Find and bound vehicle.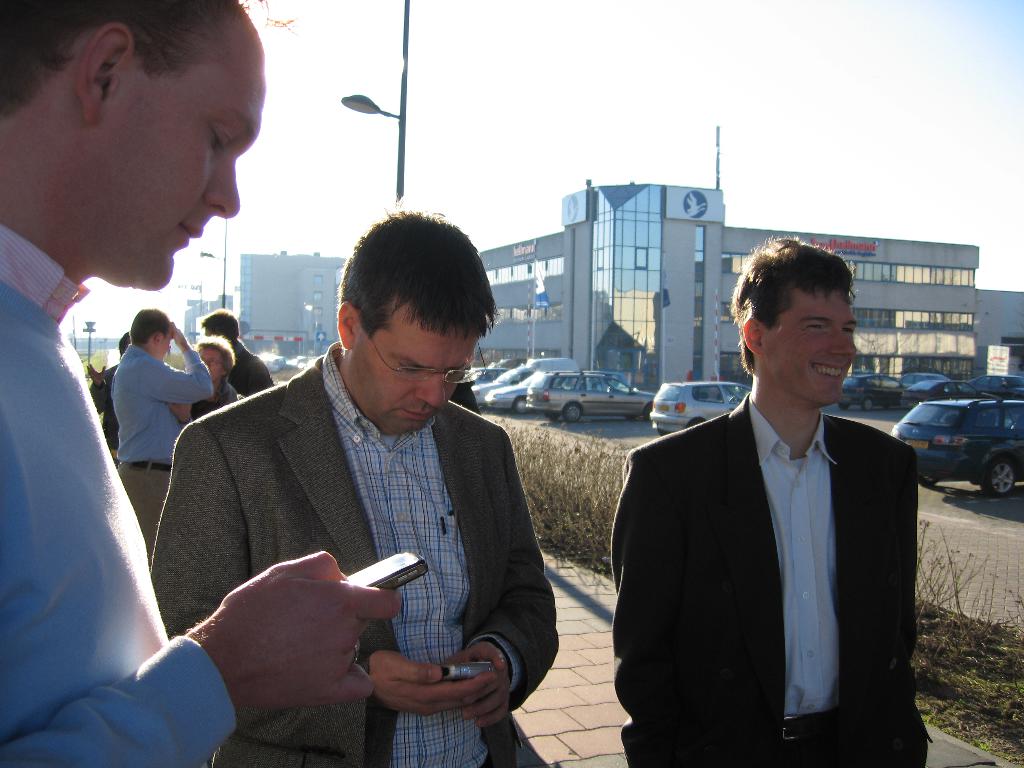
Bound: {"x1": 266, "y1": 356, "x2": 285, "y2": 369}.
